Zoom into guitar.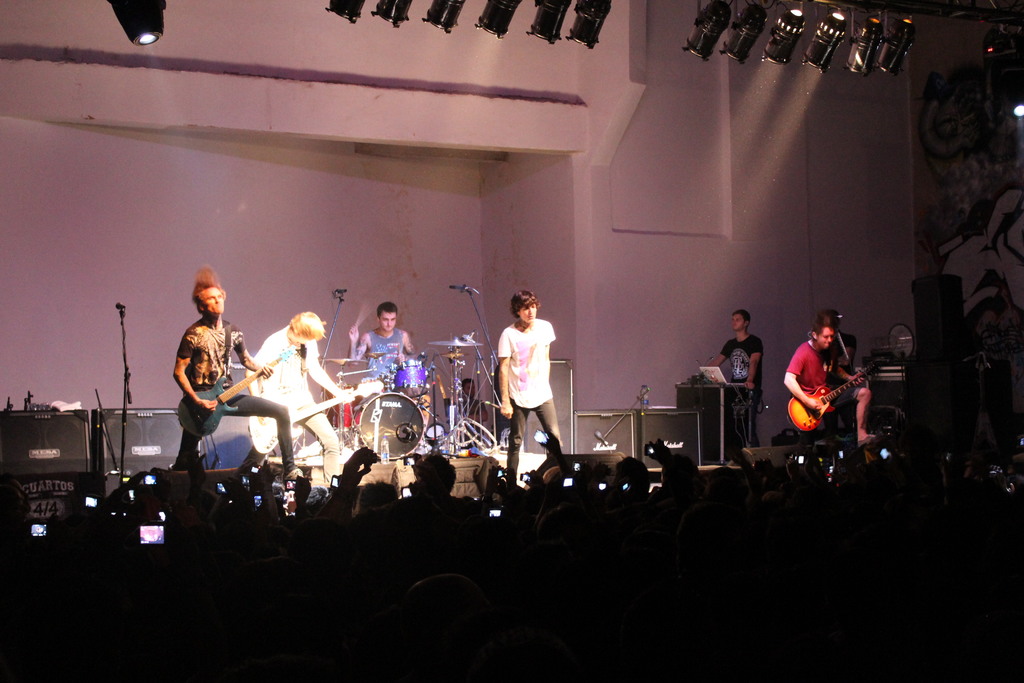
Zoom target: box(788, 365, 883, 432).
